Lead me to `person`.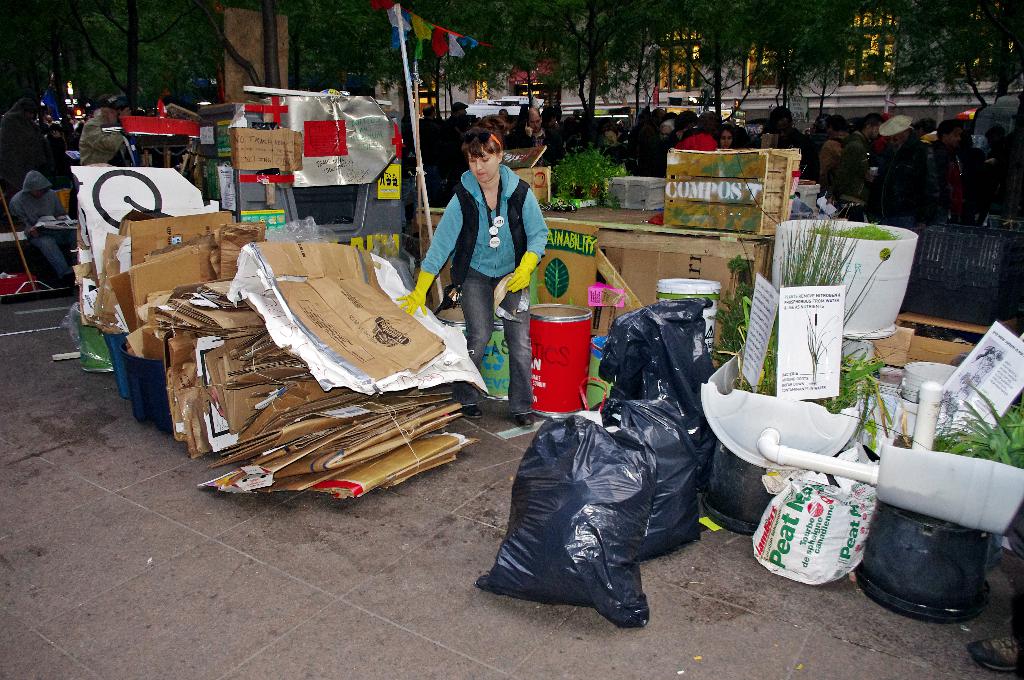
Lead to x1=1, y1=161, x2=73, y2=287.
